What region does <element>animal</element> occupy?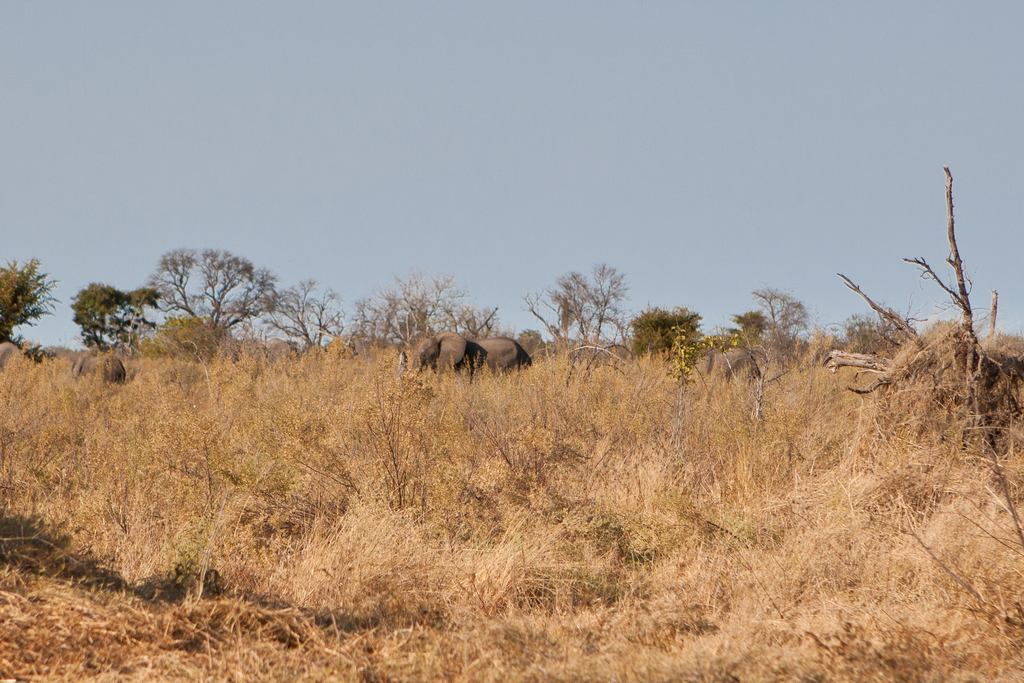
(0,341,28,378).
